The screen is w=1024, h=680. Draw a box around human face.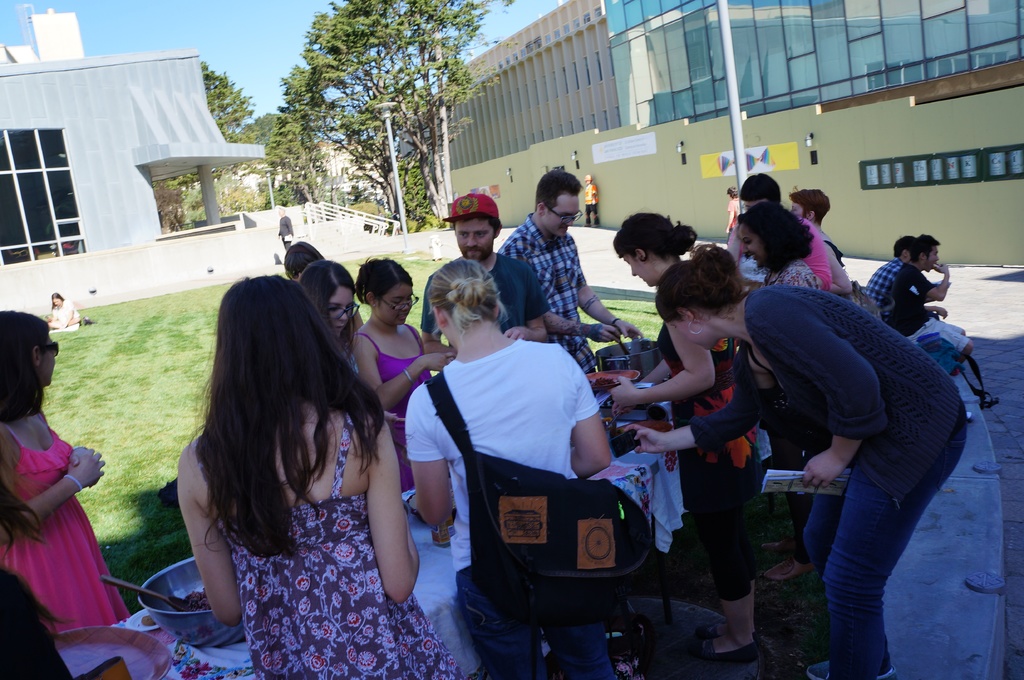
left=458, top=221, right=490, bottom=262.
